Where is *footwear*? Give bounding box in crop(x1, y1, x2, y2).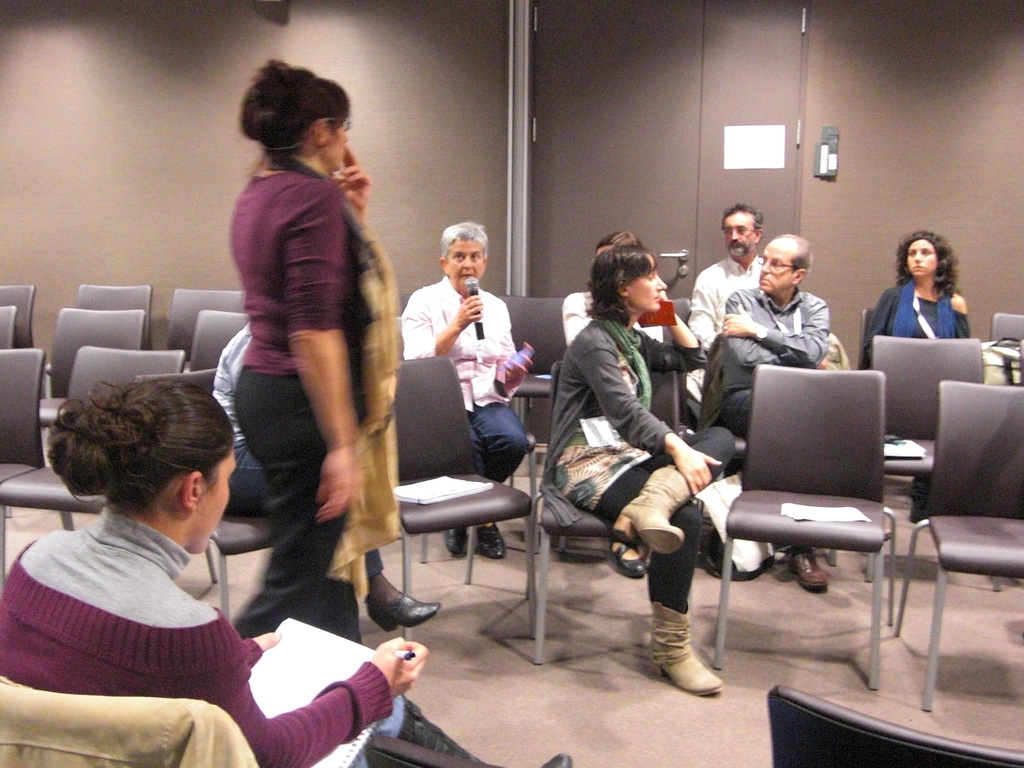
crop(443, 524, 472, 554).
